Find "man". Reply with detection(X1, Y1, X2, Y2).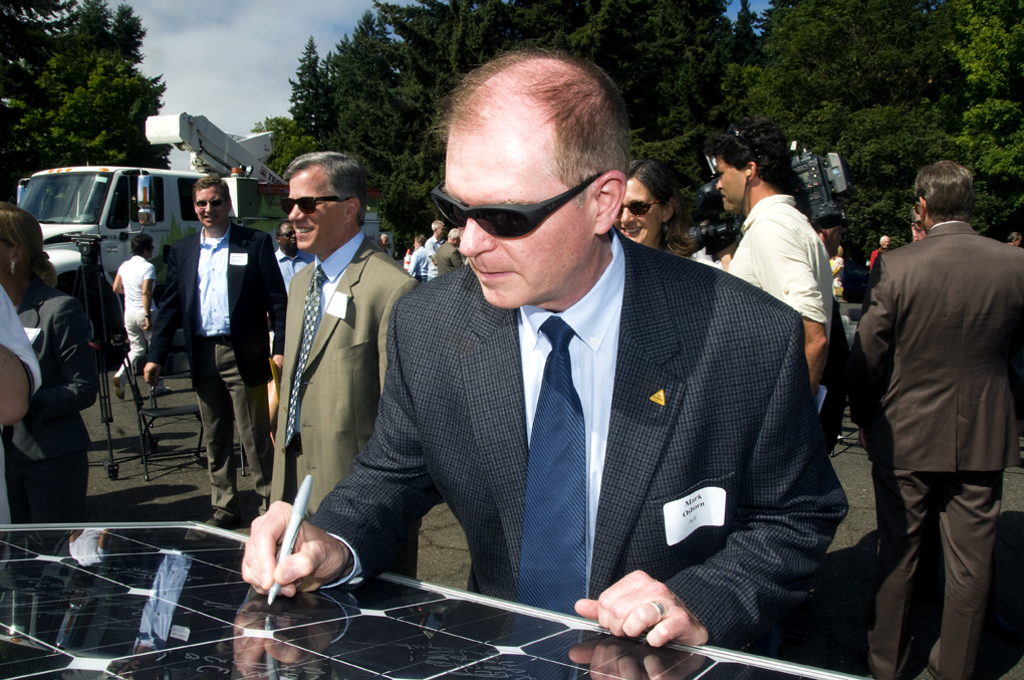
detection(709, 127, 830, 388).
